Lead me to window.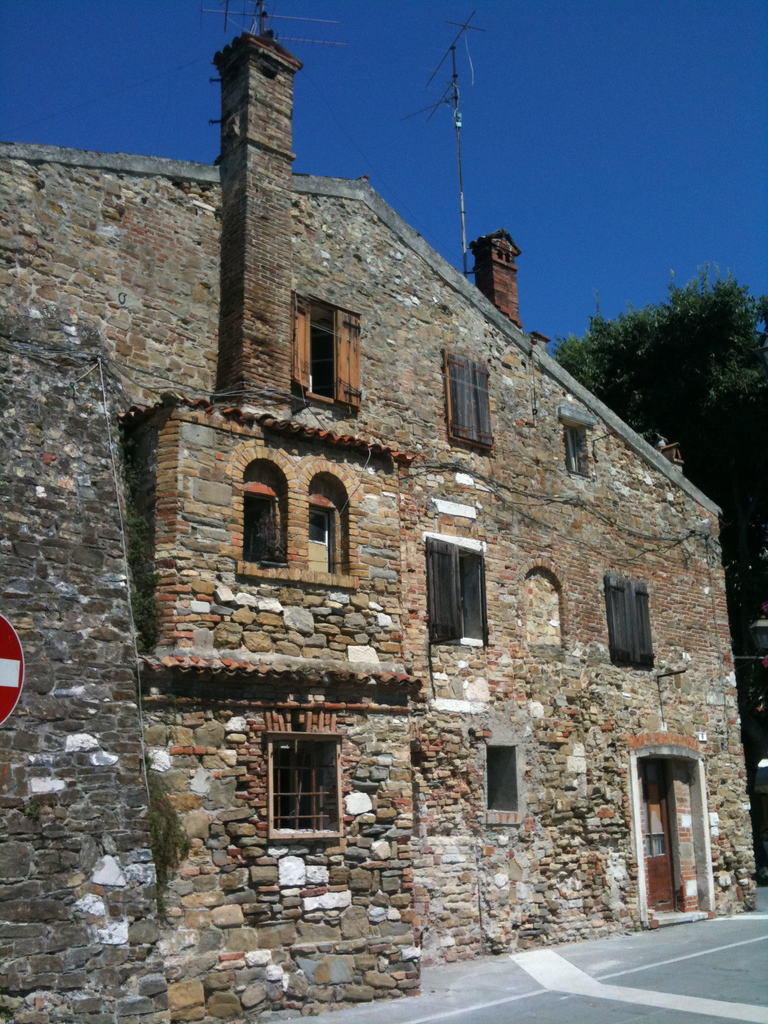
Lead to [295, 286, 370, 409].
